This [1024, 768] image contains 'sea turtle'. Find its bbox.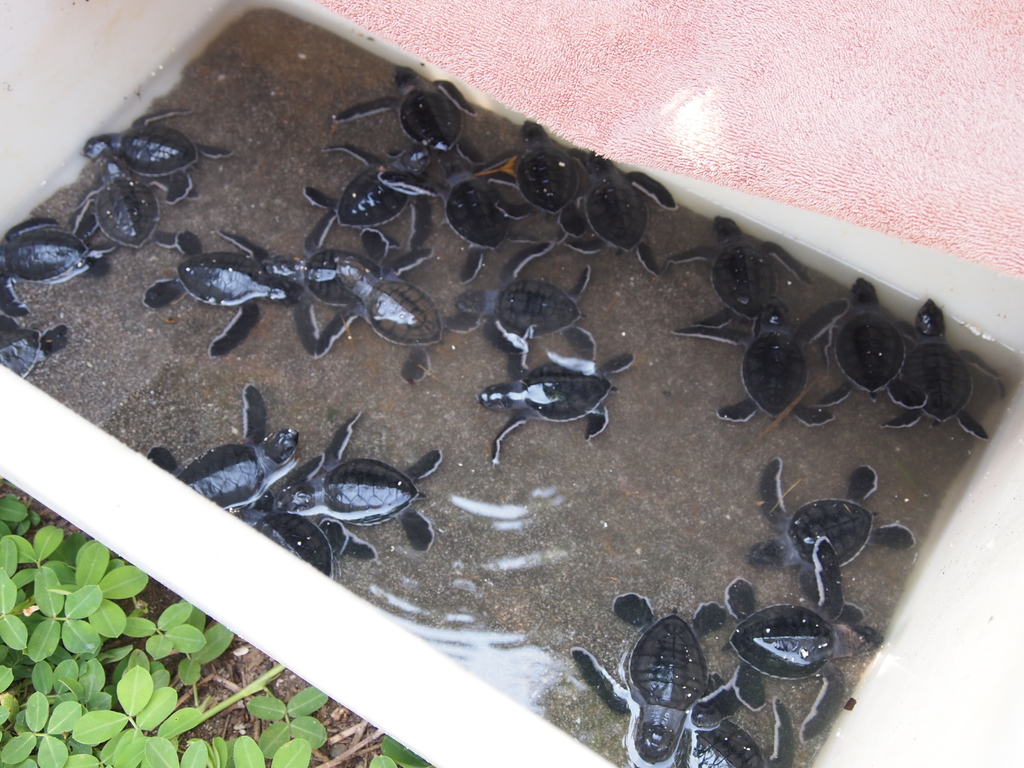
bbox=[344, 68, 489, 164].
